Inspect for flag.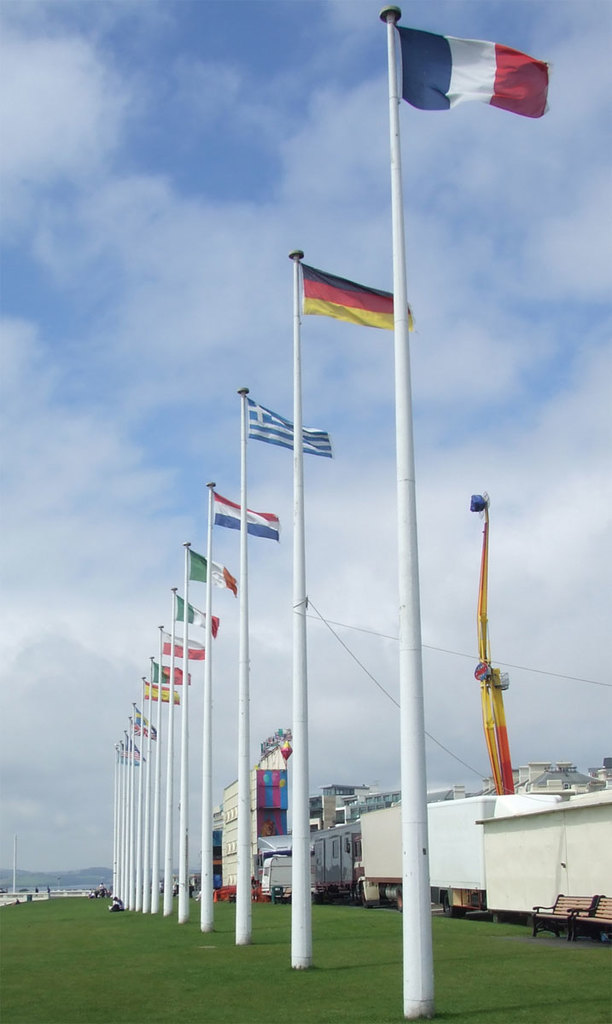
Inspection: <box>399,25,552,122</box>.
